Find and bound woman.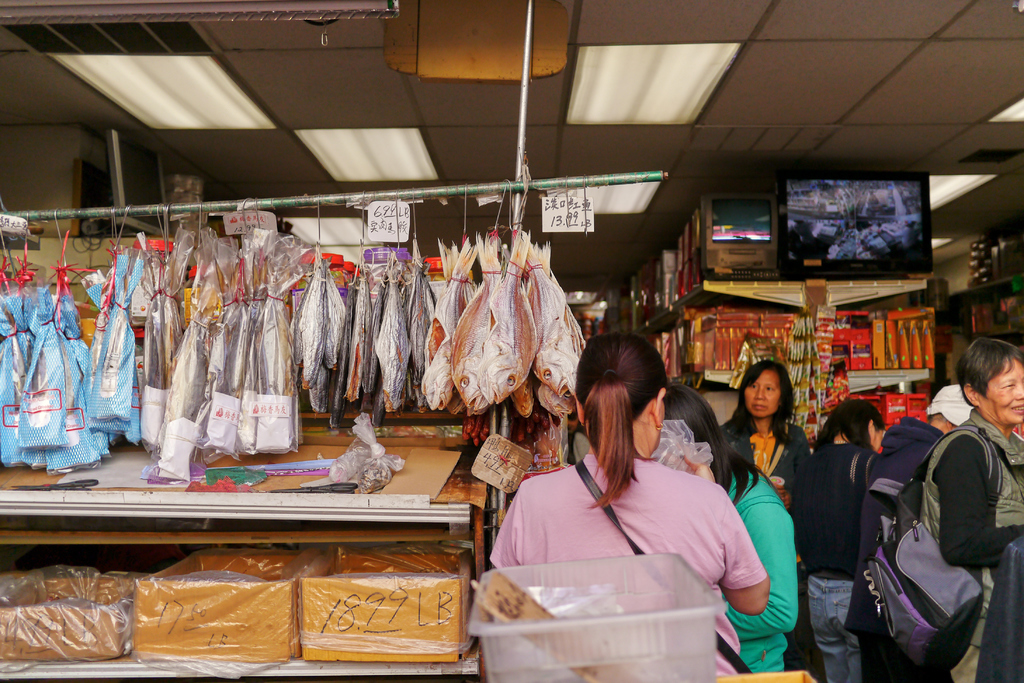
Bound: [left=665, top=385, right=794, bottom=675].
